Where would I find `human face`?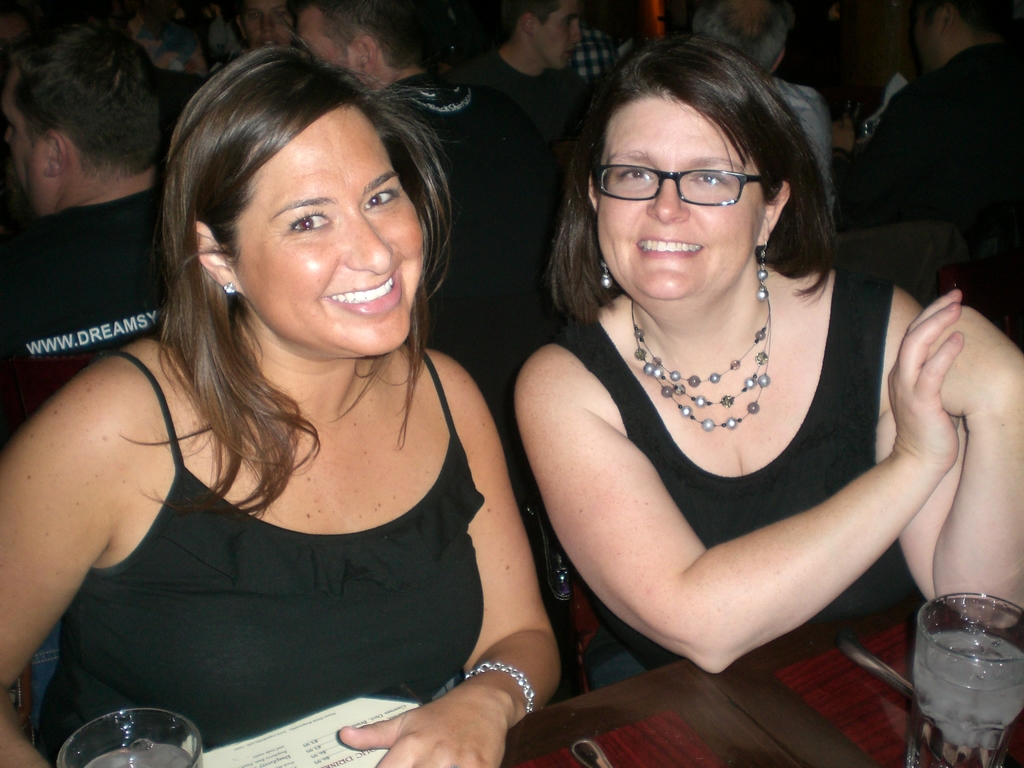
At locate(533, 3, 579, 70).
